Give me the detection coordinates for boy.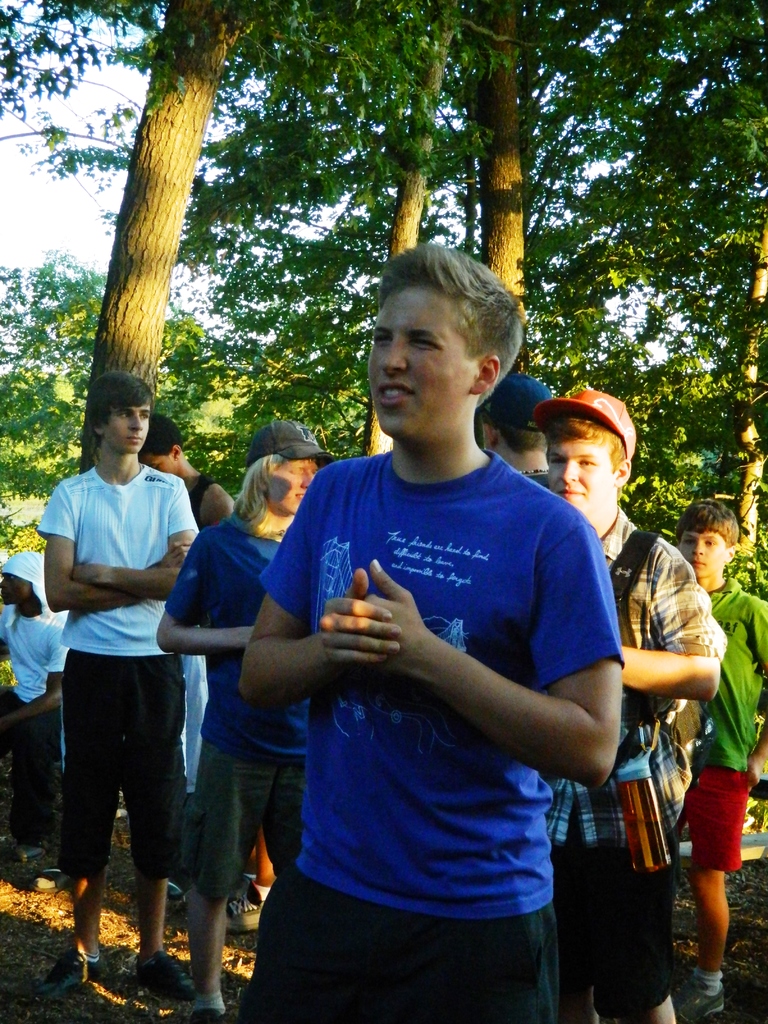
region(524, 394, 718, 1023).
